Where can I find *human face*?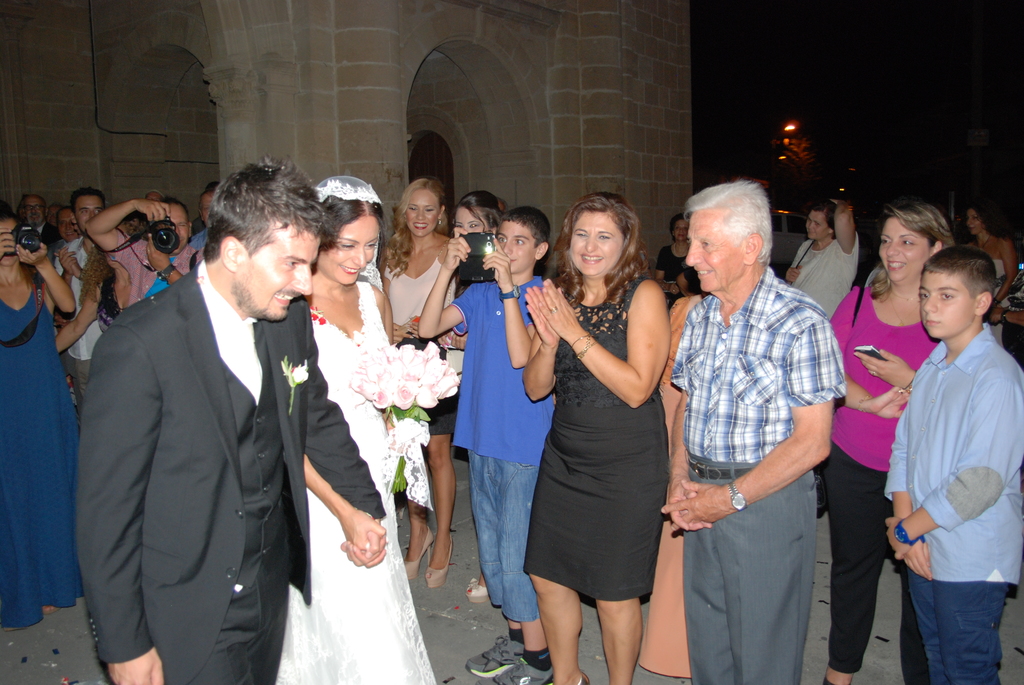
You can find it at (802, 216, 827, 241).
